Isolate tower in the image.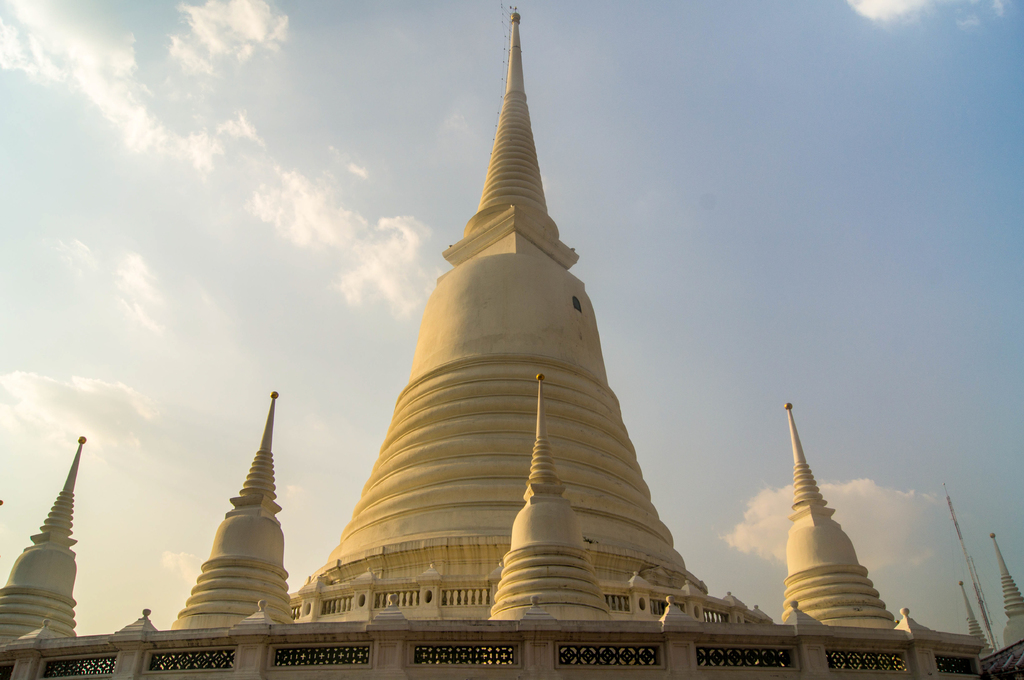
Isolated region: <box>774,399,914,630</box>.
